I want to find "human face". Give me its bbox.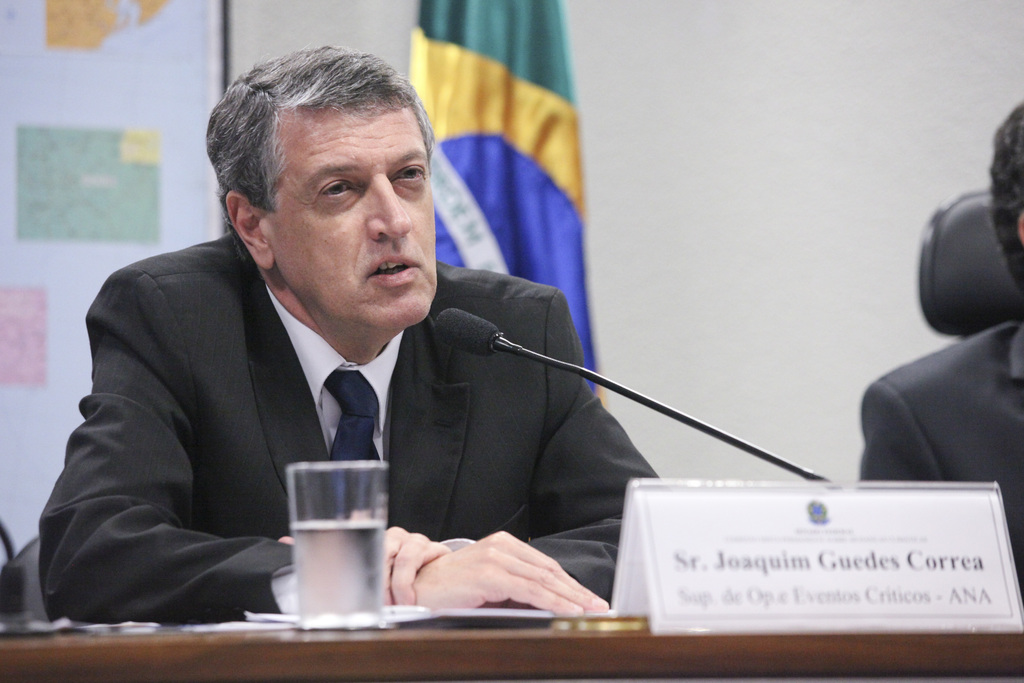
{"left": 262, "top": 93, "right": 433, "bottom": 331}.
